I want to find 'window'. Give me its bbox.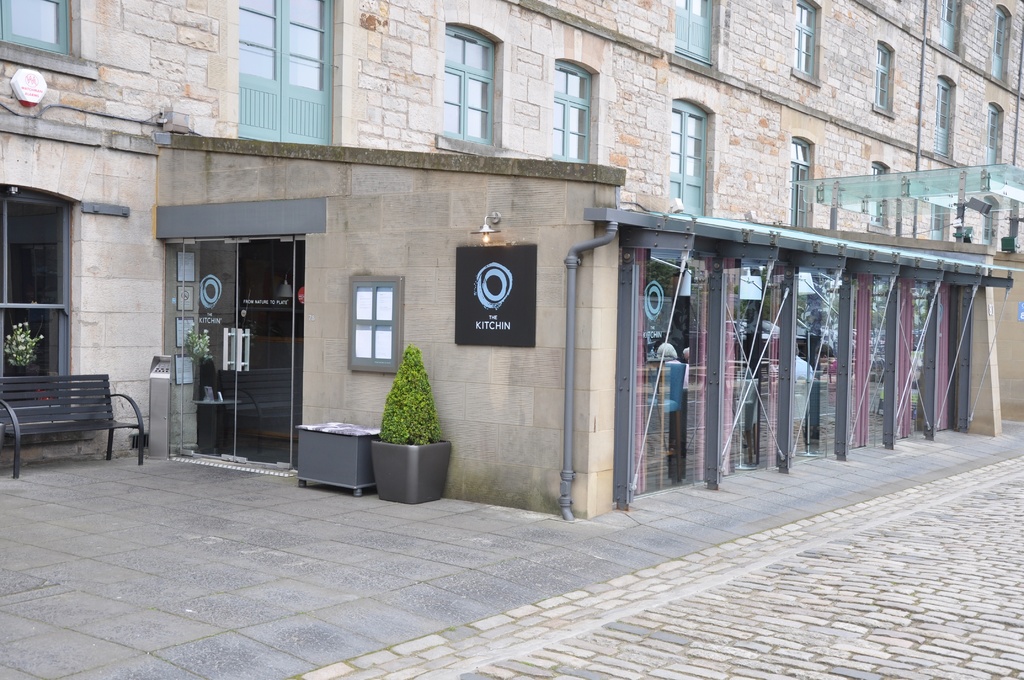
detection(937, 0, 959, 54).
